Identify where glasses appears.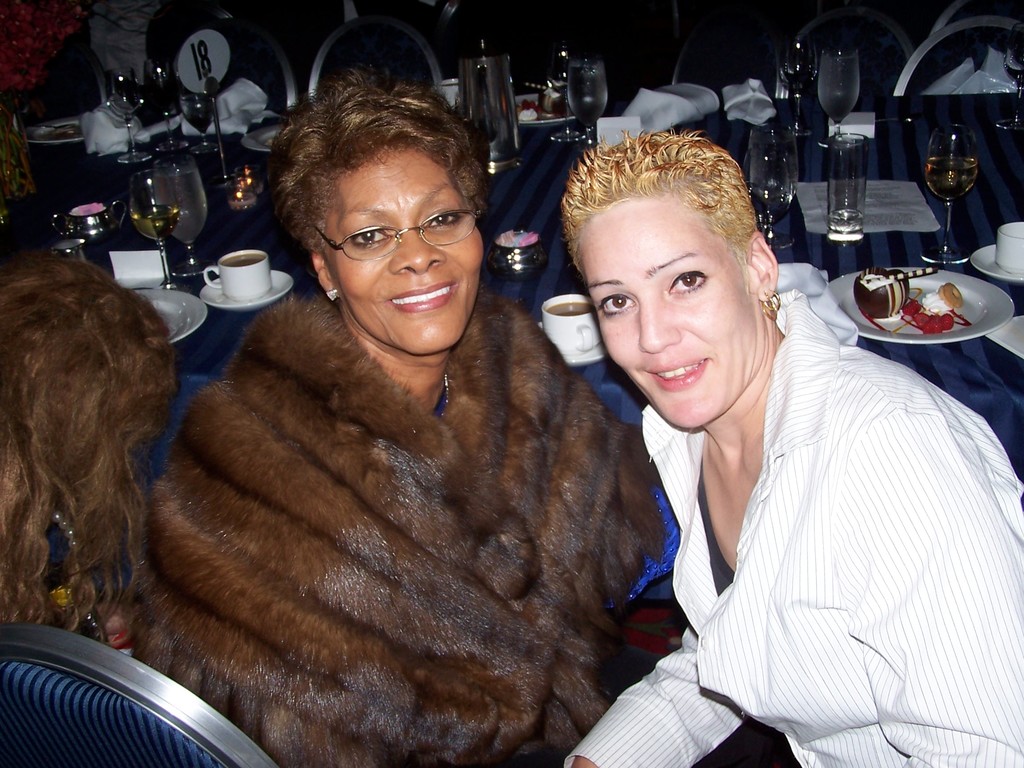
Appears at bbox(316, 209, 483, 264).
